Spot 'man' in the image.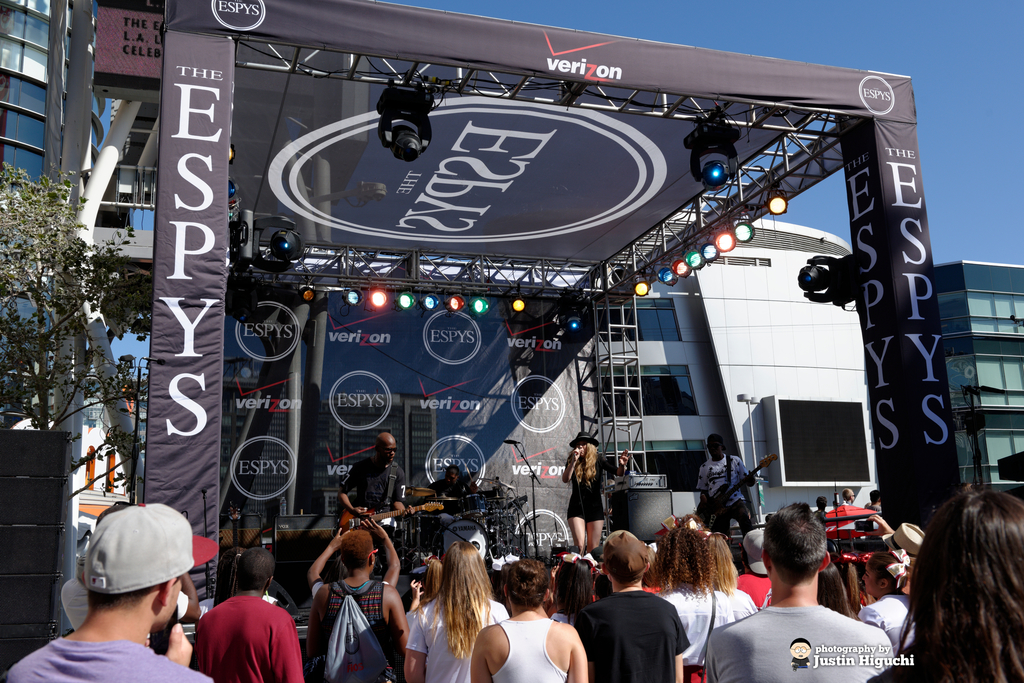
'man' found at <box>697,495,900,682</box>.
